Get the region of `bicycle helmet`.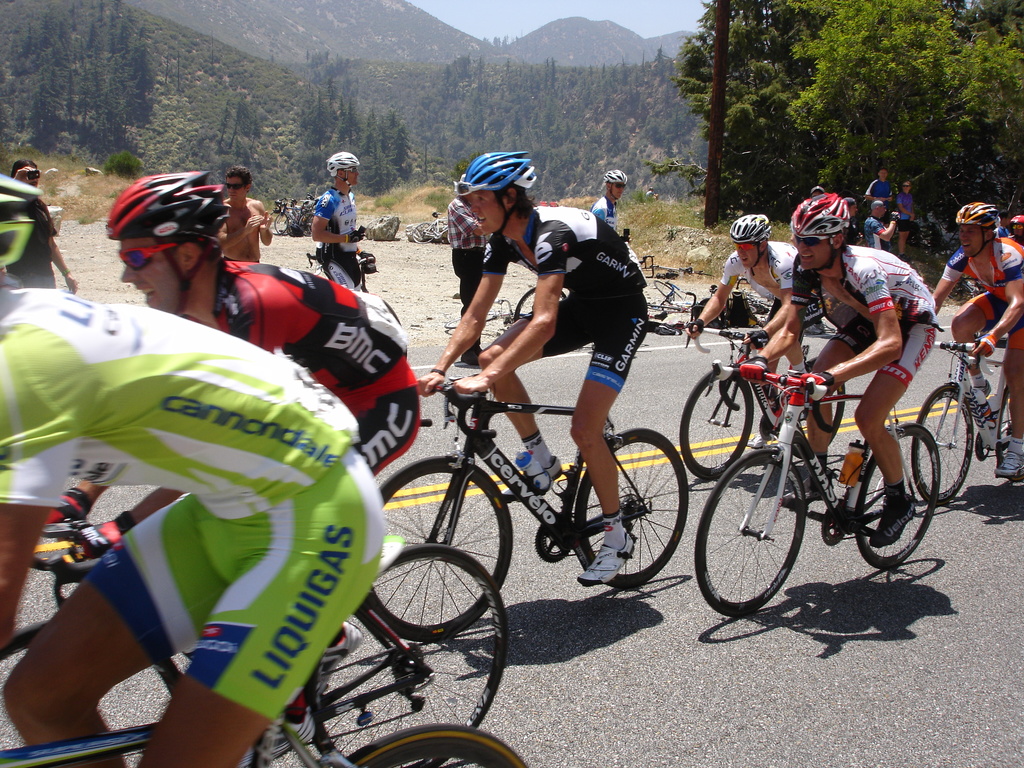
region(451, 157, 535, 191).
